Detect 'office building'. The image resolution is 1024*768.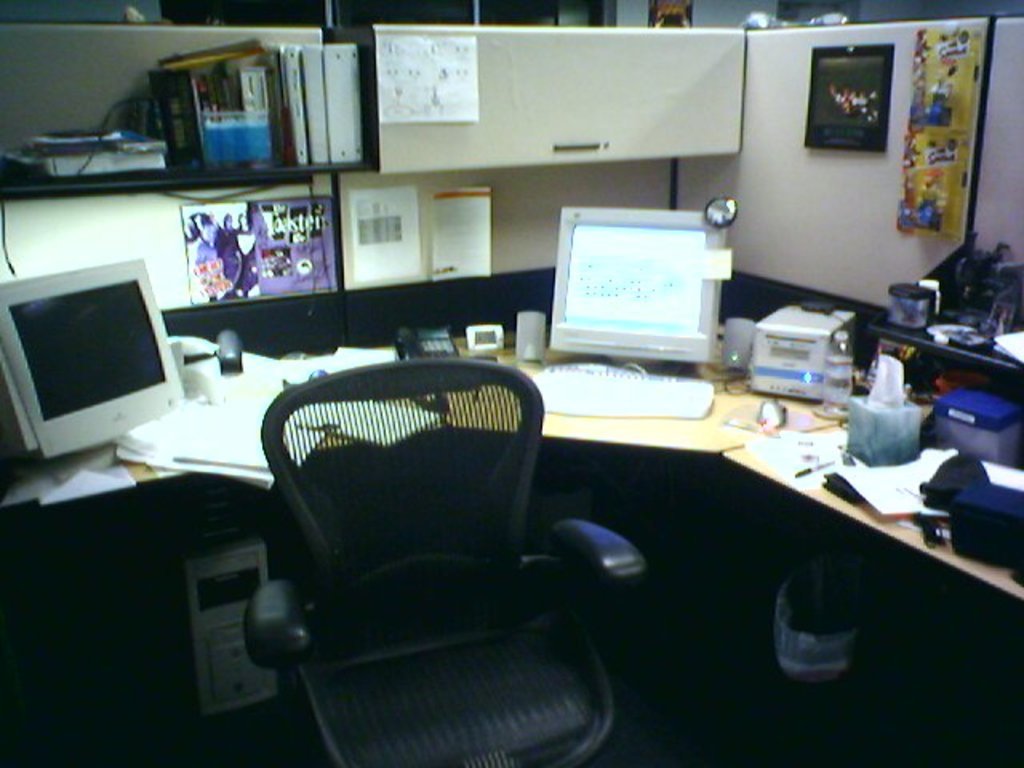
locate(0, 0, 1022, 766).
